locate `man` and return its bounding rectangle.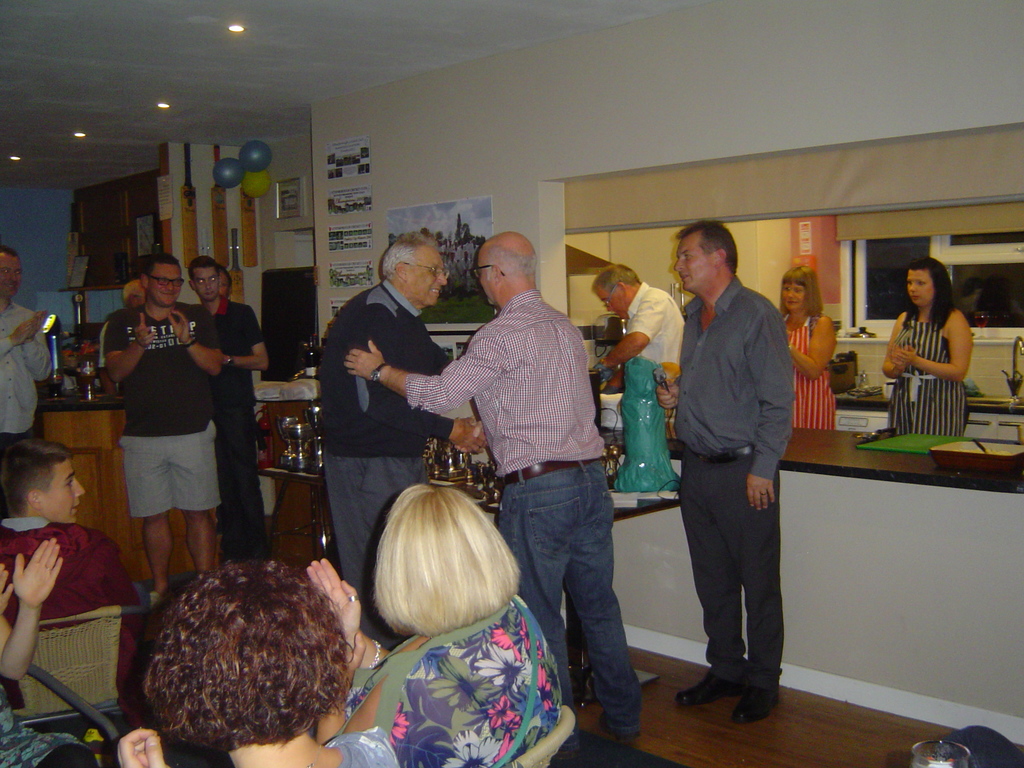
bbox=(0, 245, 53, 452).
